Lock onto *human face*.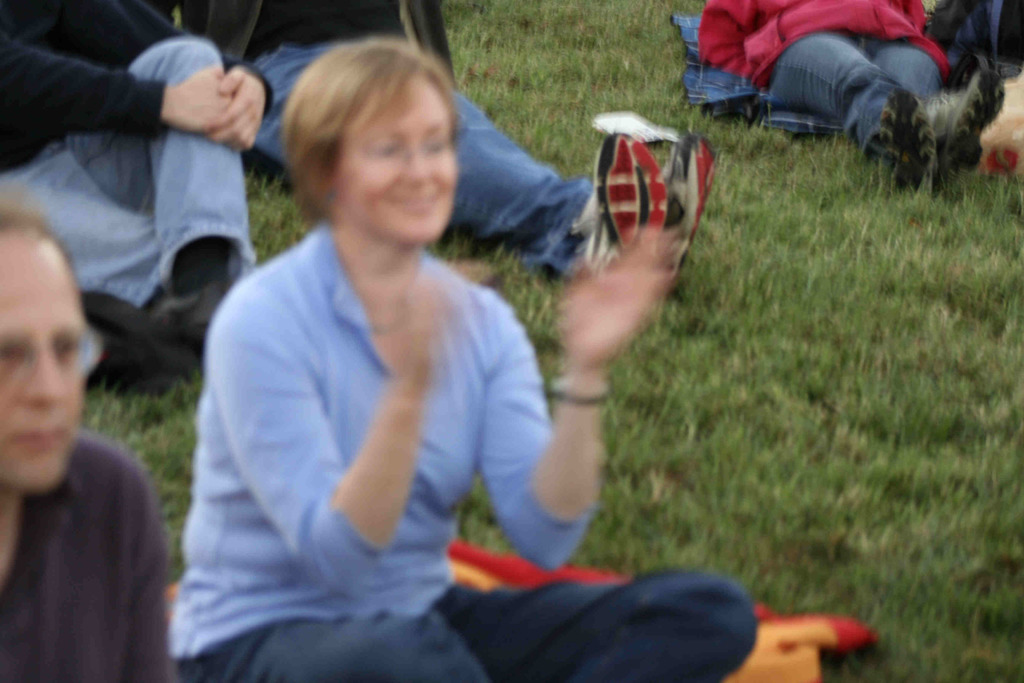
Locked: <bbox>0, 230, 92, 491</bbox>.
